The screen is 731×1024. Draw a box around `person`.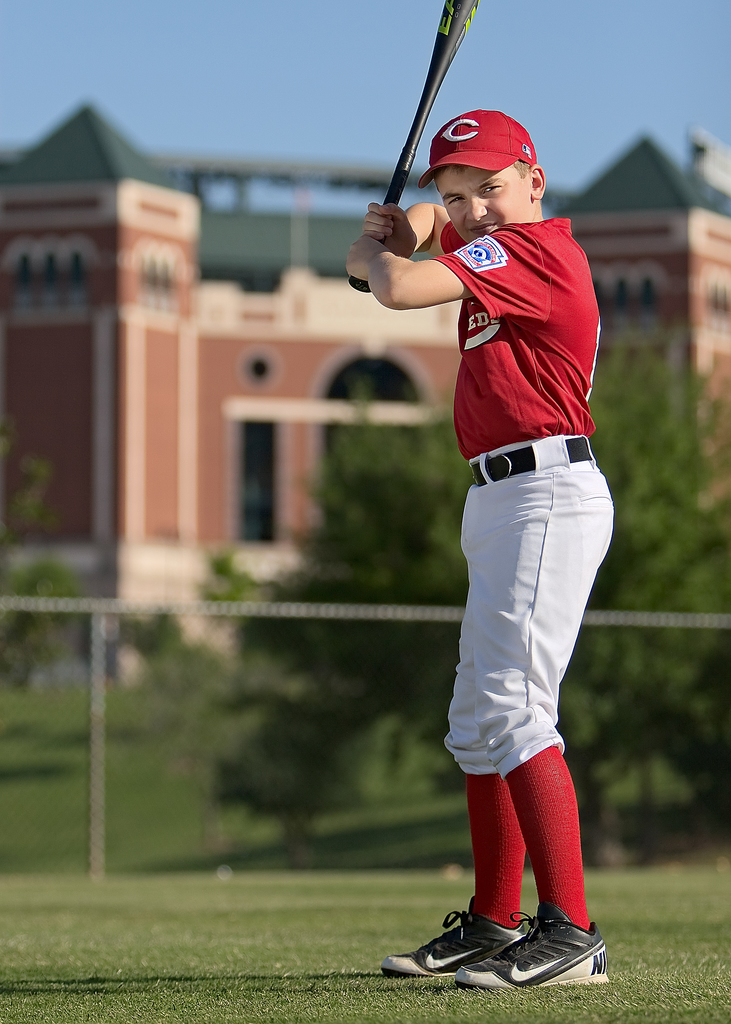
373,95,629,1000.
